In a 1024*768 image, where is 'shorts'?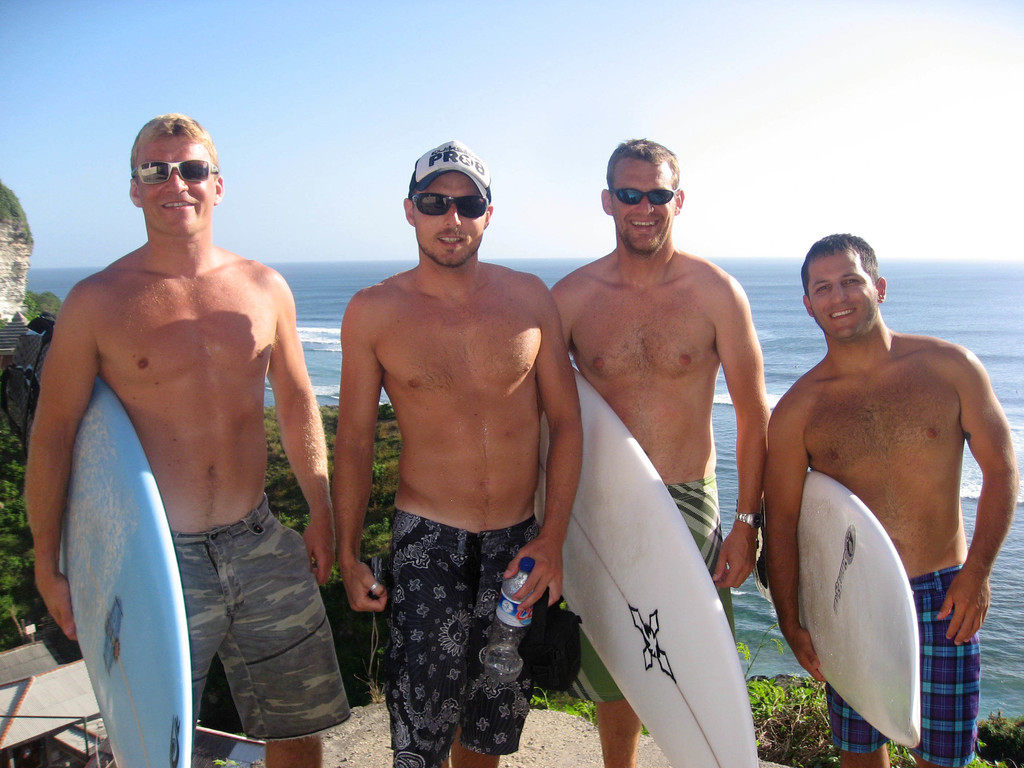
BBox(173, 490, 350, 743).
